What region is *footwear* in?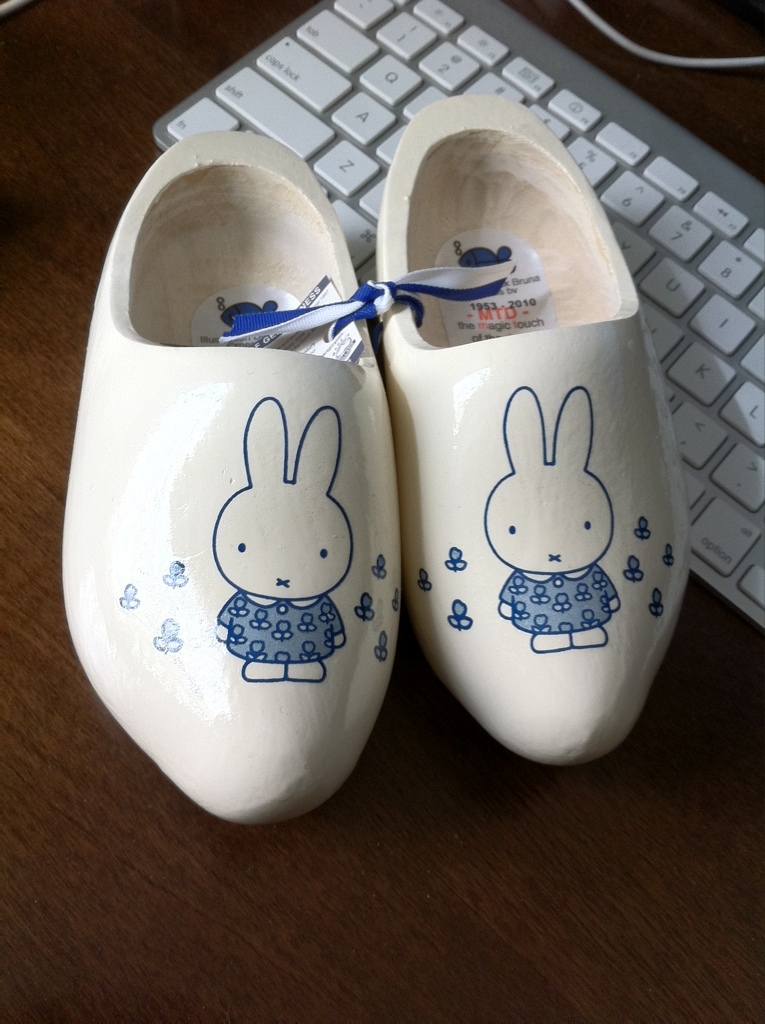
x1=63 y1=129 x2=404 y2=829.
